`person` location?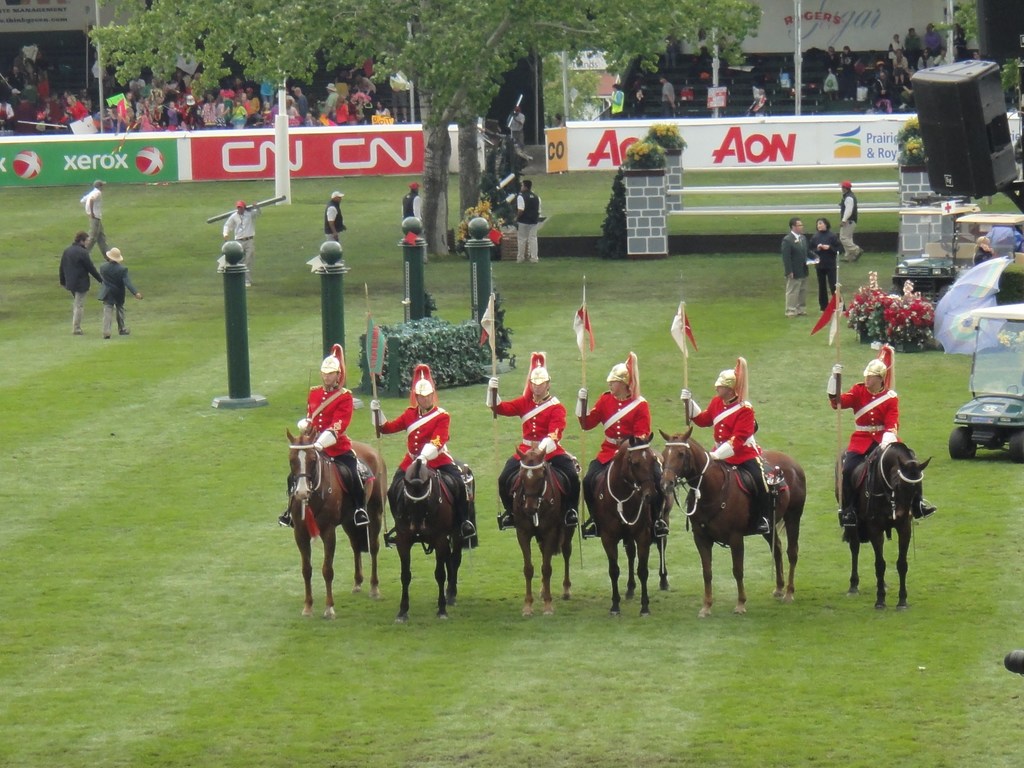
824:342:928:529
